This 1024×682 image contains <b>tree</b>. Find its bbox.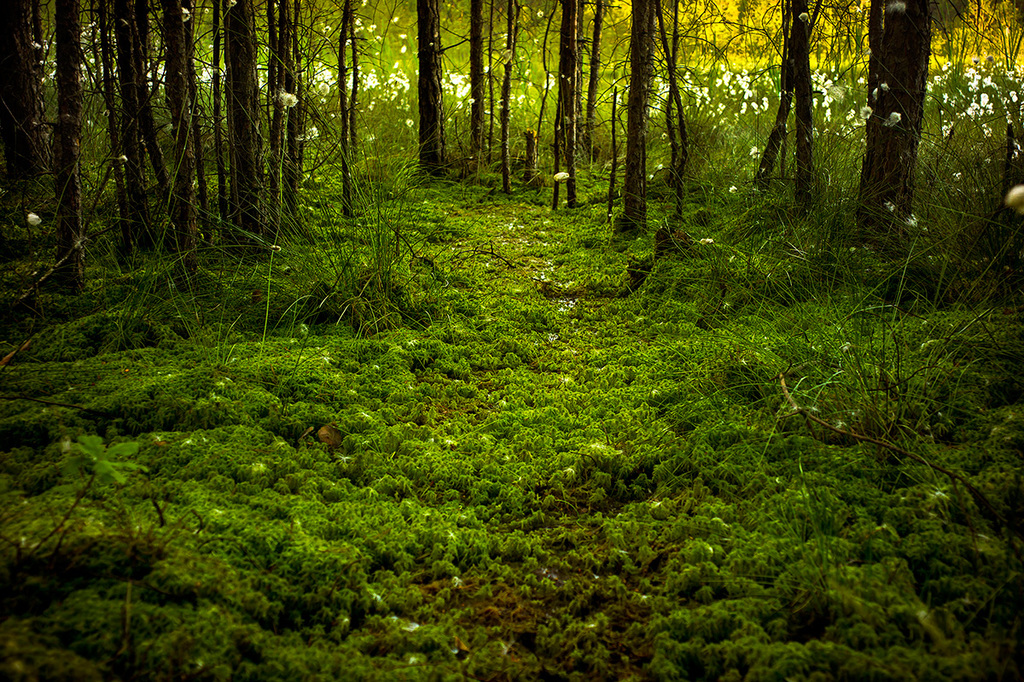
rect(491, 0, 519, 190).
